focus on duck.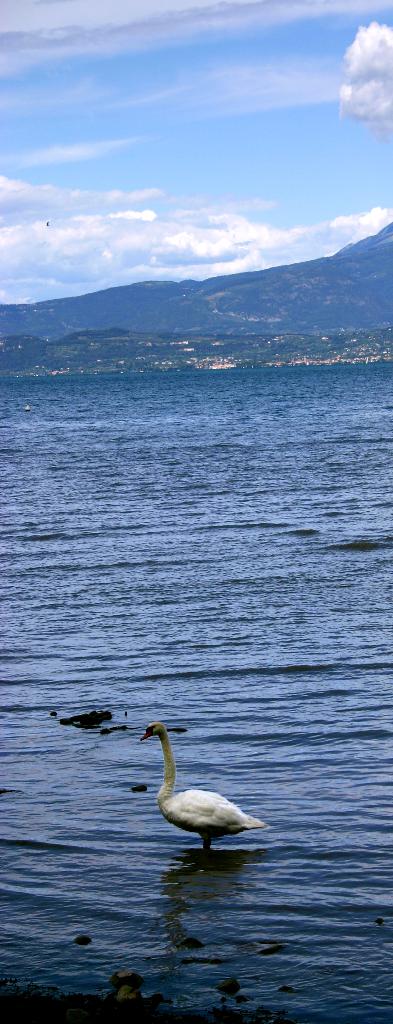
Focused at select_region(138, 728, 248, 842).
